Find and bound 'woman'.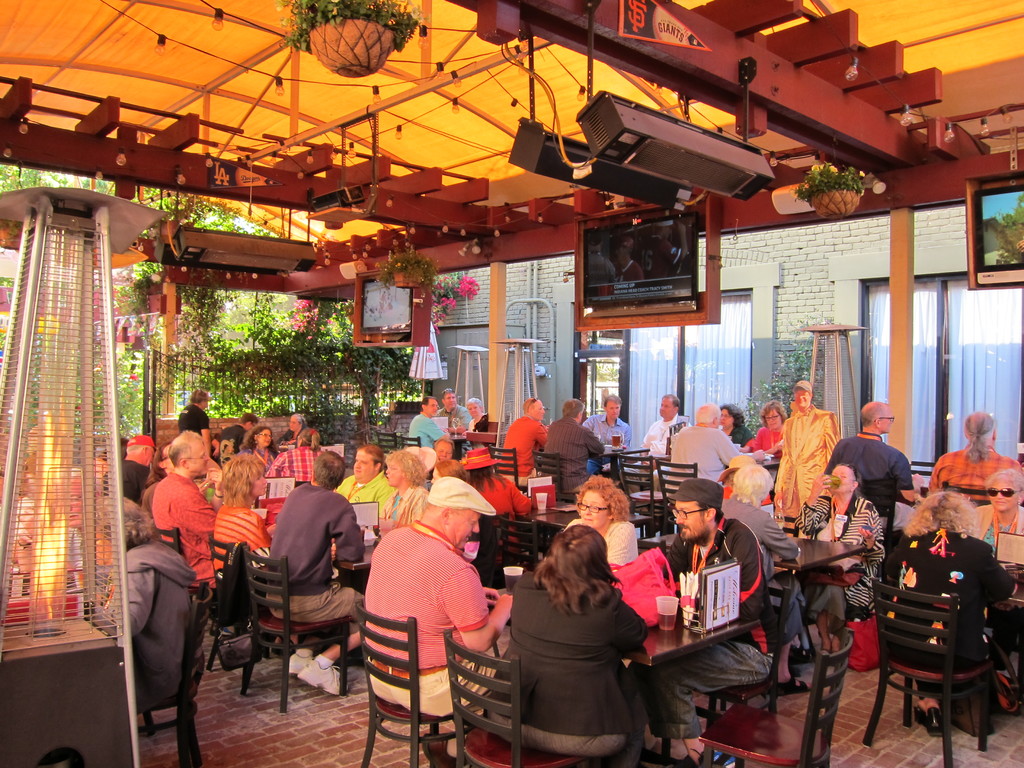
Bound: <bbox>716, 403, 753, 455</bbox>.
